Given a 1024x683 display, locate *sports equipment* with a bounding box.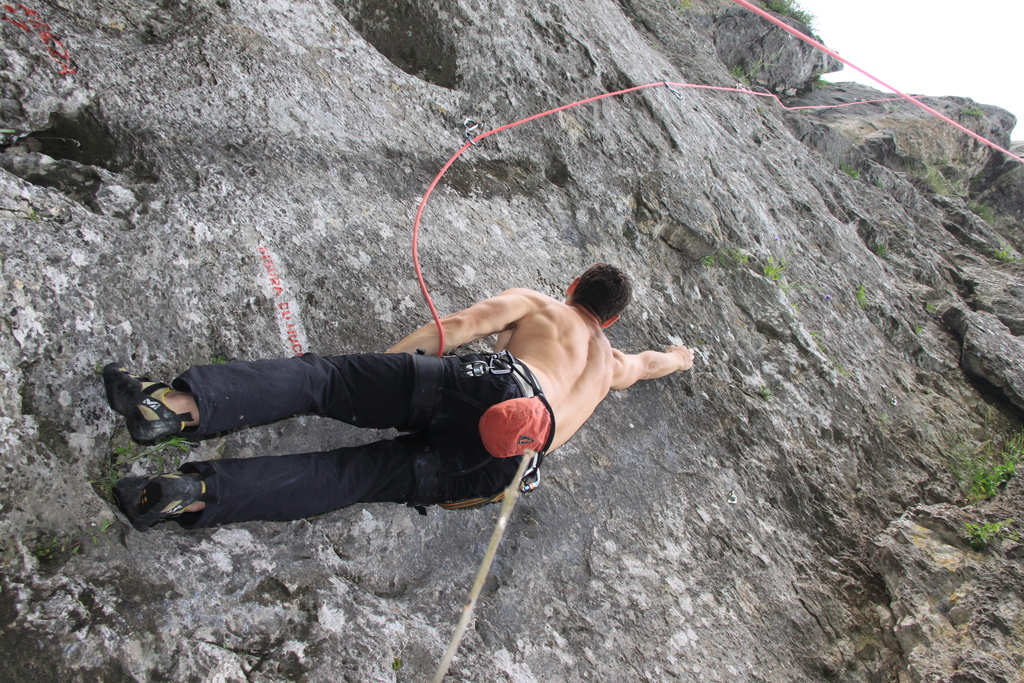
Located: box(102, 357, 196, 447).
